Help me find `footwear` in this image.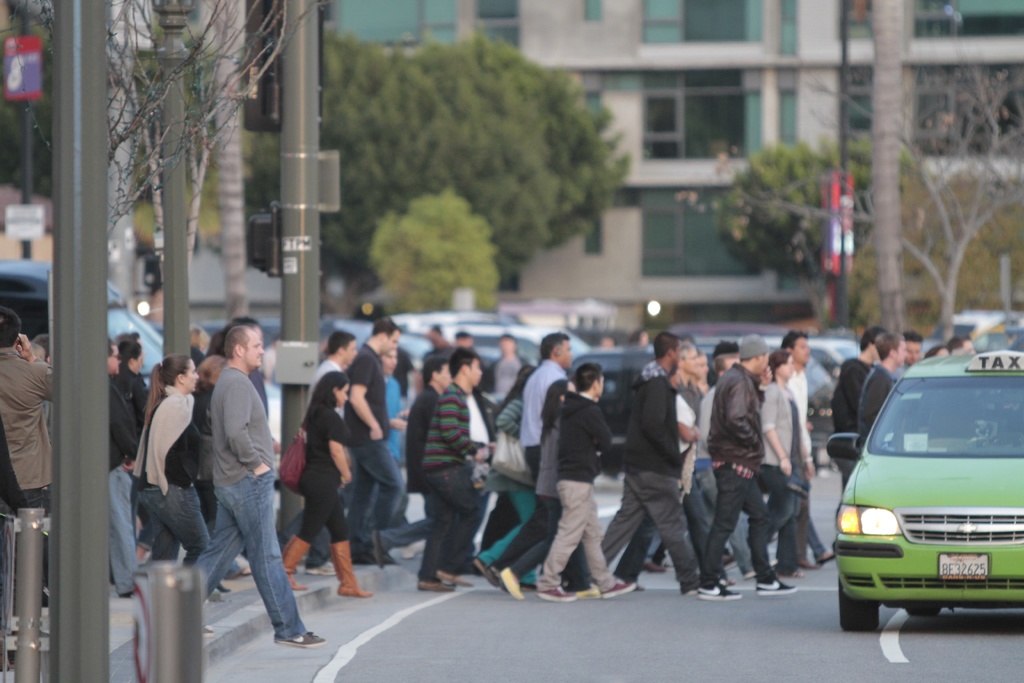
Found it: [x1=433, y1=570, x2=475, y2=587].
